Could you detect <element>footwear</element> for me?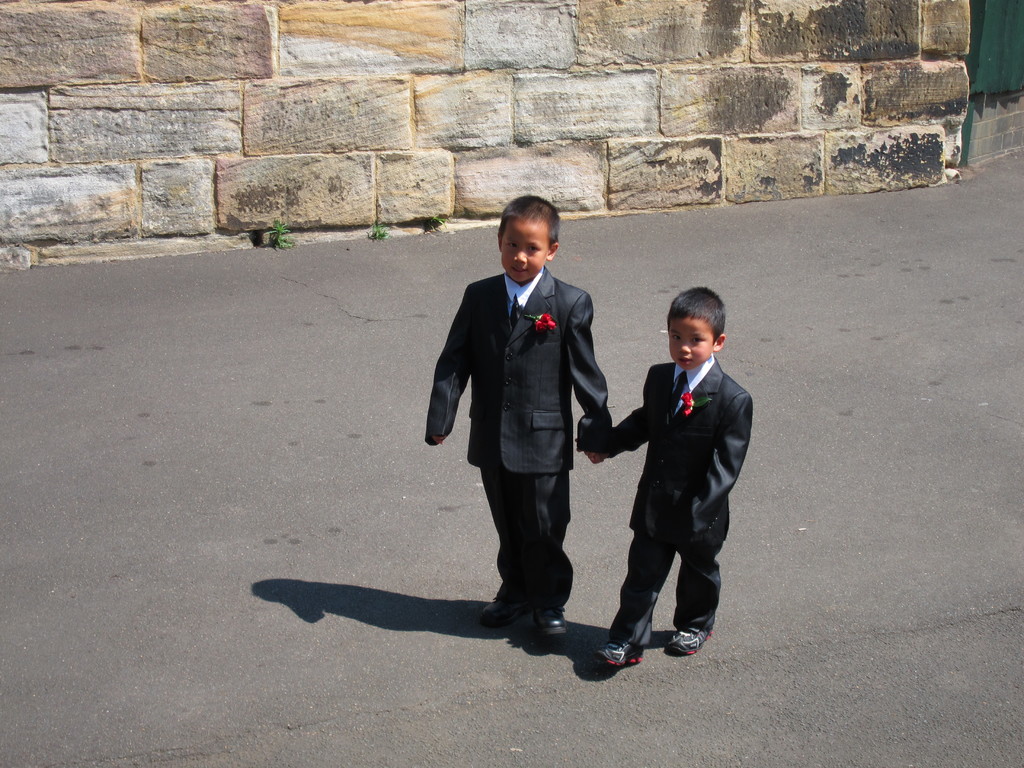
Detection result: [left=664, top=631, right=714, bottom=653].
